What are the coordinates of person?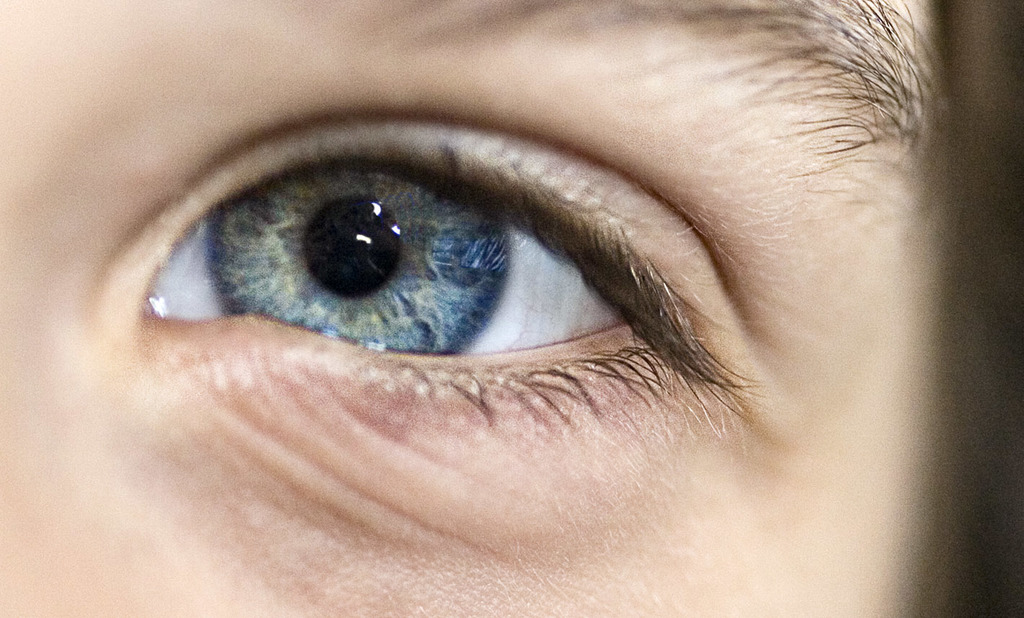
(0,0,1020,617).
